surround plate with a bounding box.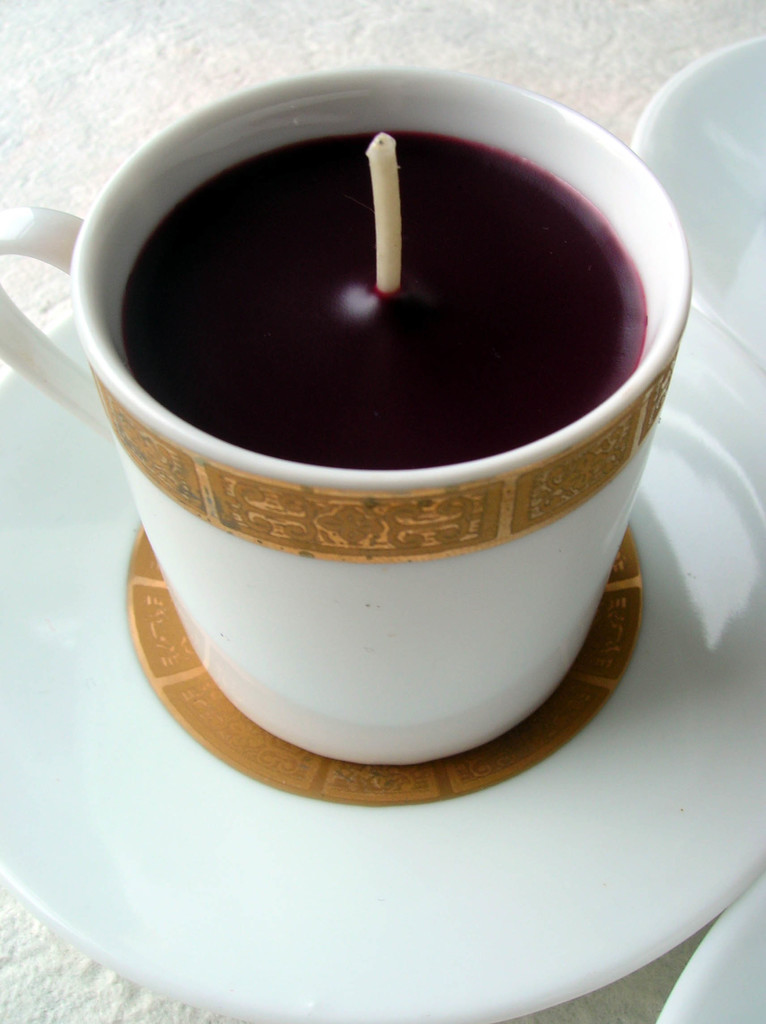
<region>625, 38, 765, 393</region>.
